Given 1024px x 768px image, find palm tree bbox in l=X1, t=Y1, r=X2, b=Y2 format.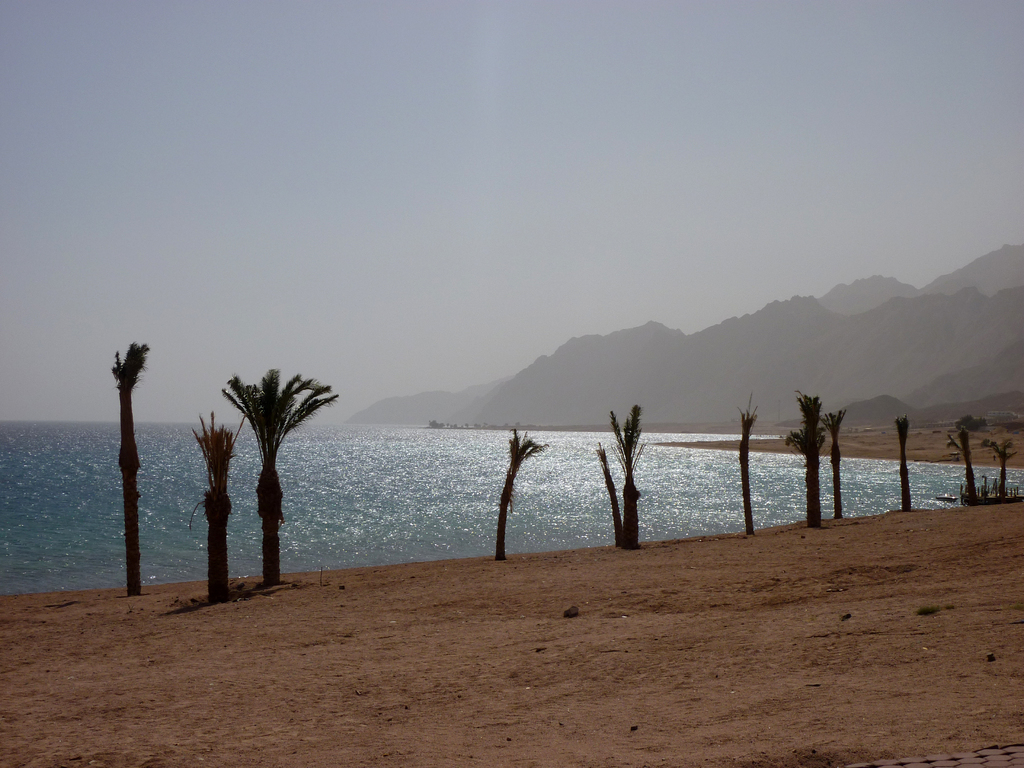
l=503, t=435, r=523, b=573.
